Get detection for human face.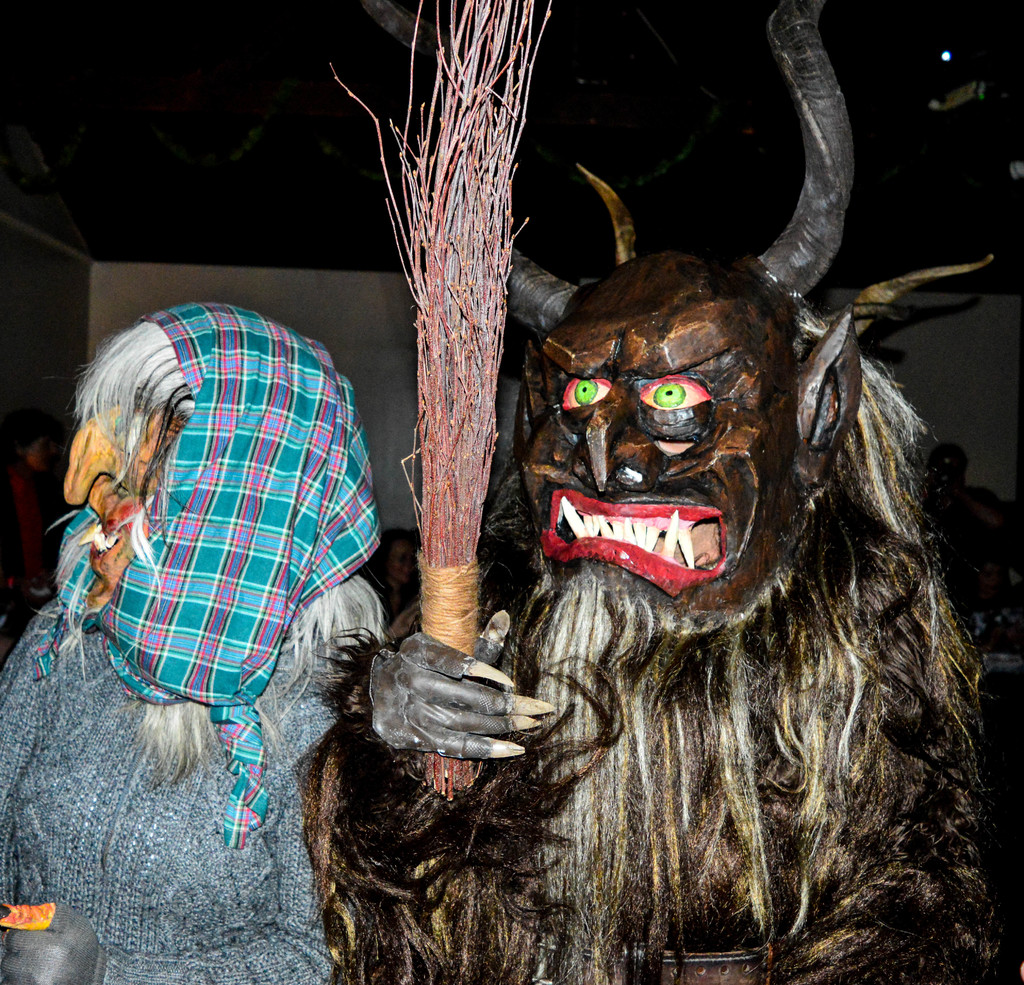
Detection: x1=385, y1=536, x2=410, y2=573.
